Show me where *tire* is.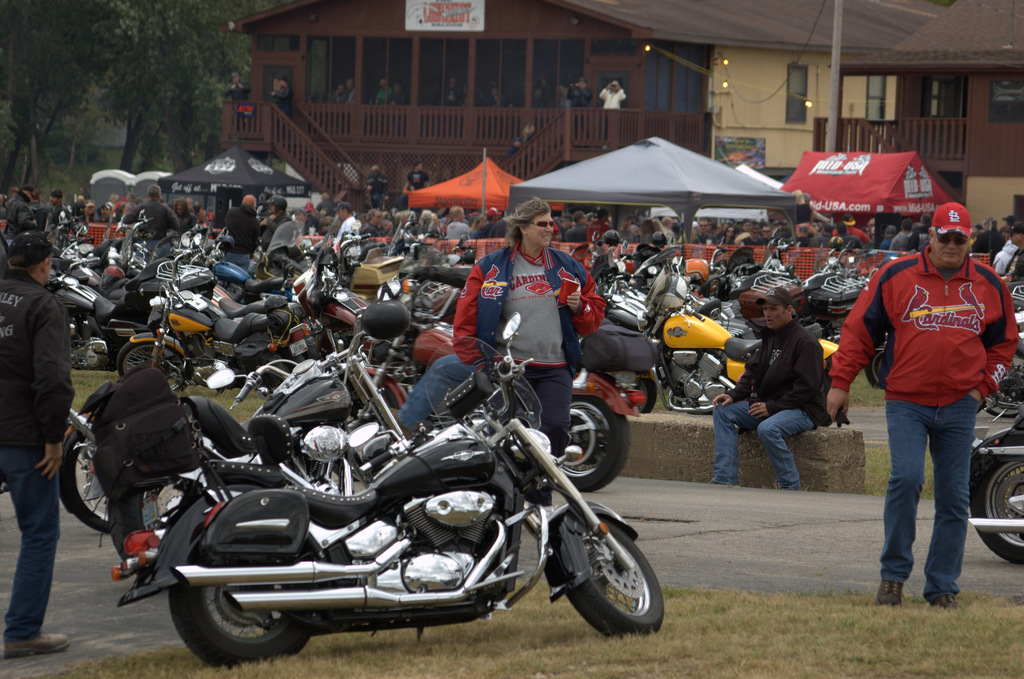
*tire* is at bbox=(600, 372, 657, 414).
